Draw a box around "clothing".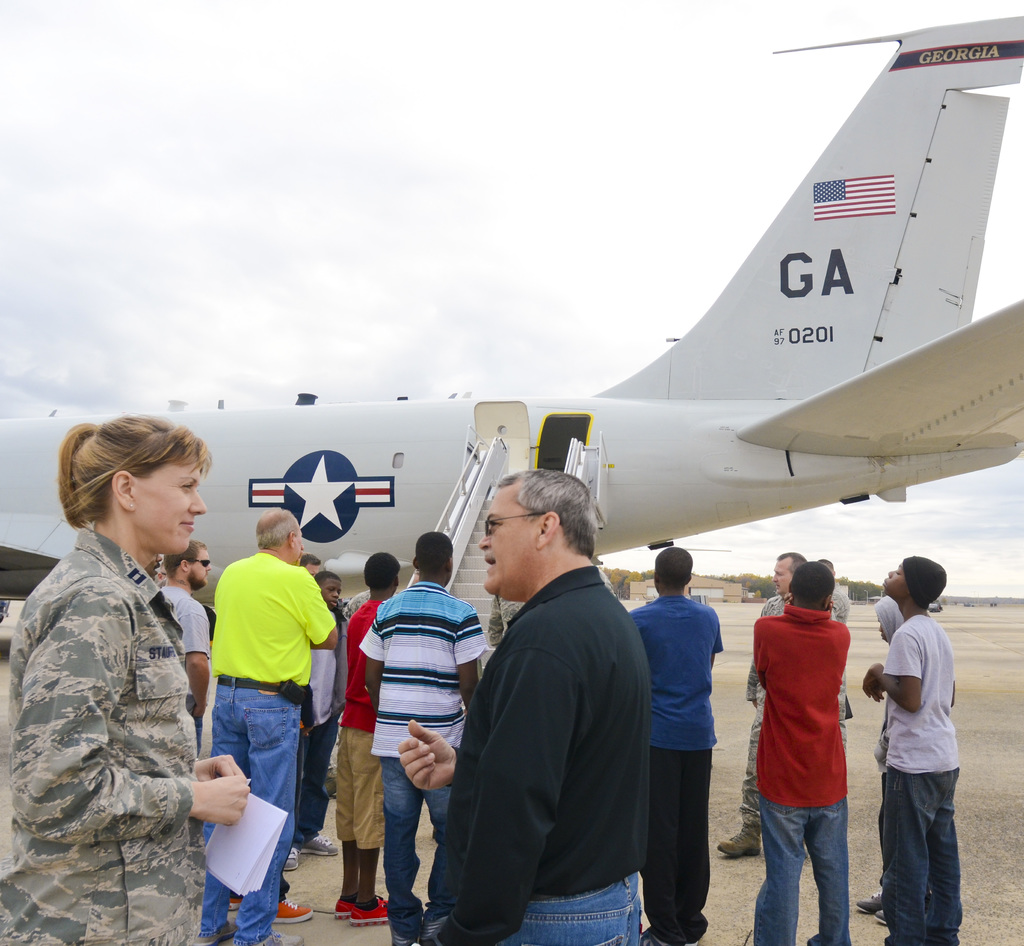
[879,613,963,945].
